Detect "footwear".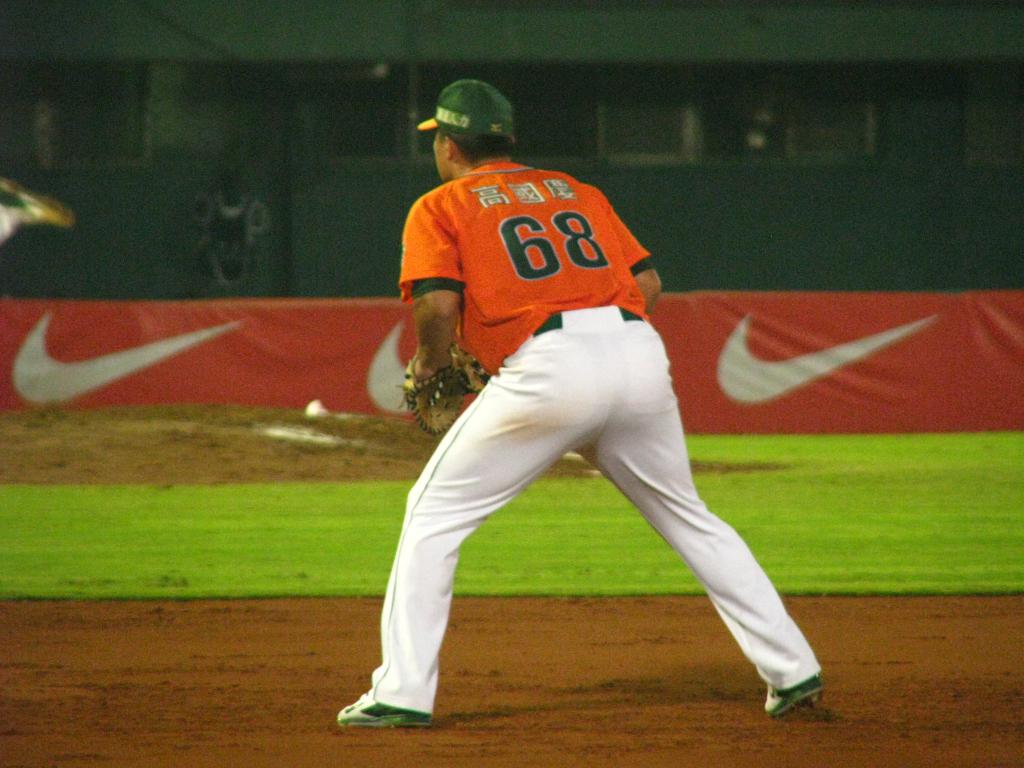
Detected at region(762, 671, 827, 721).
